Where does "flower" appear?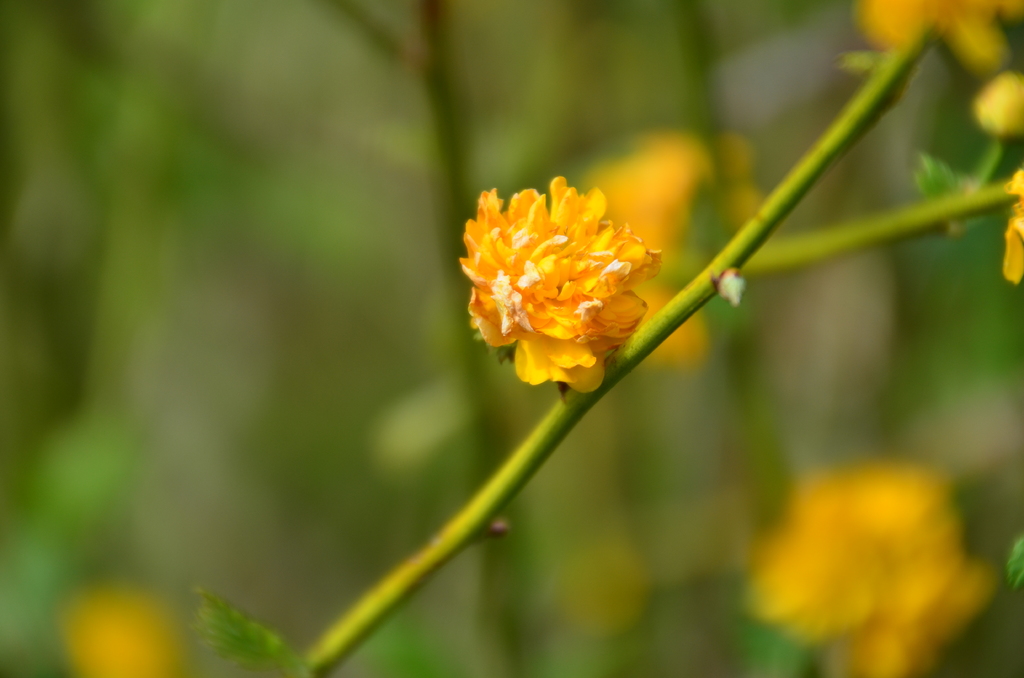
Appears at select_region(448, 149, 663, 389).
